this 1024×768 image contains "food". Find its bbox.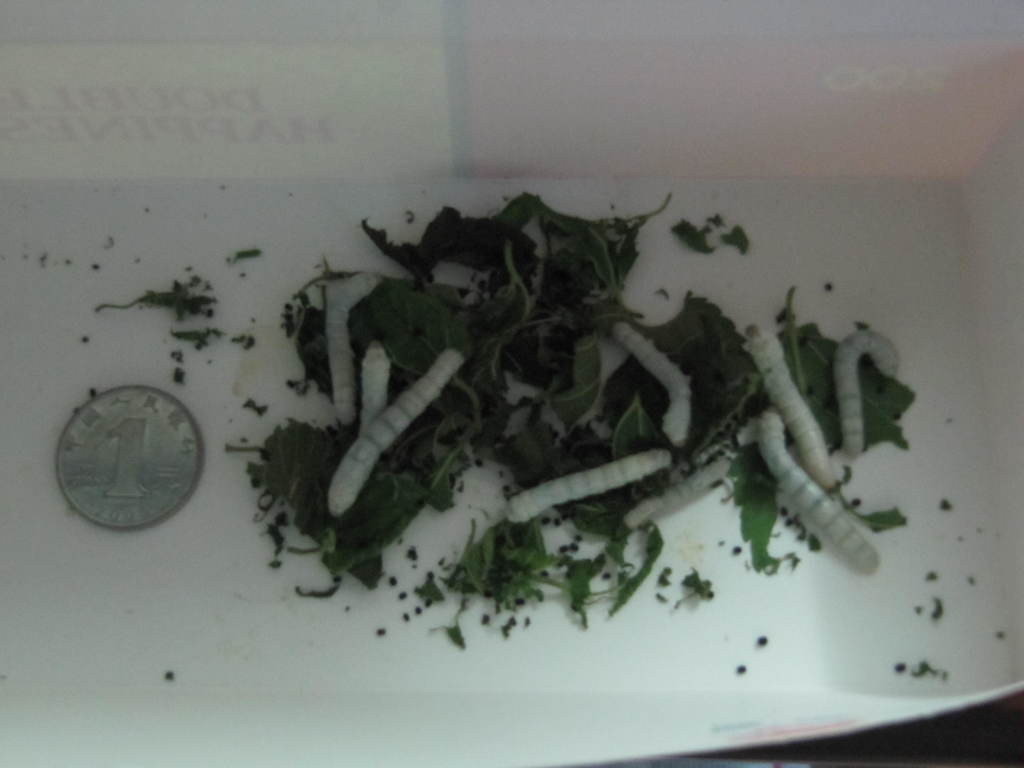
<box>40,252,49,268</box>.
